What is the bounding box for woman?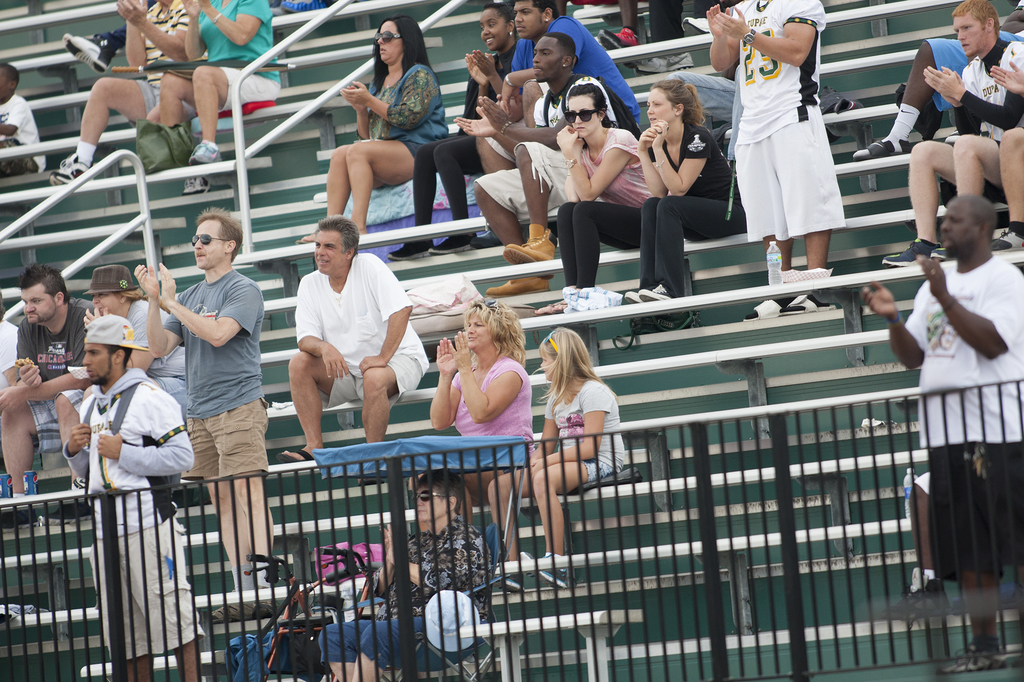
box(615, 68, 745, 317).
